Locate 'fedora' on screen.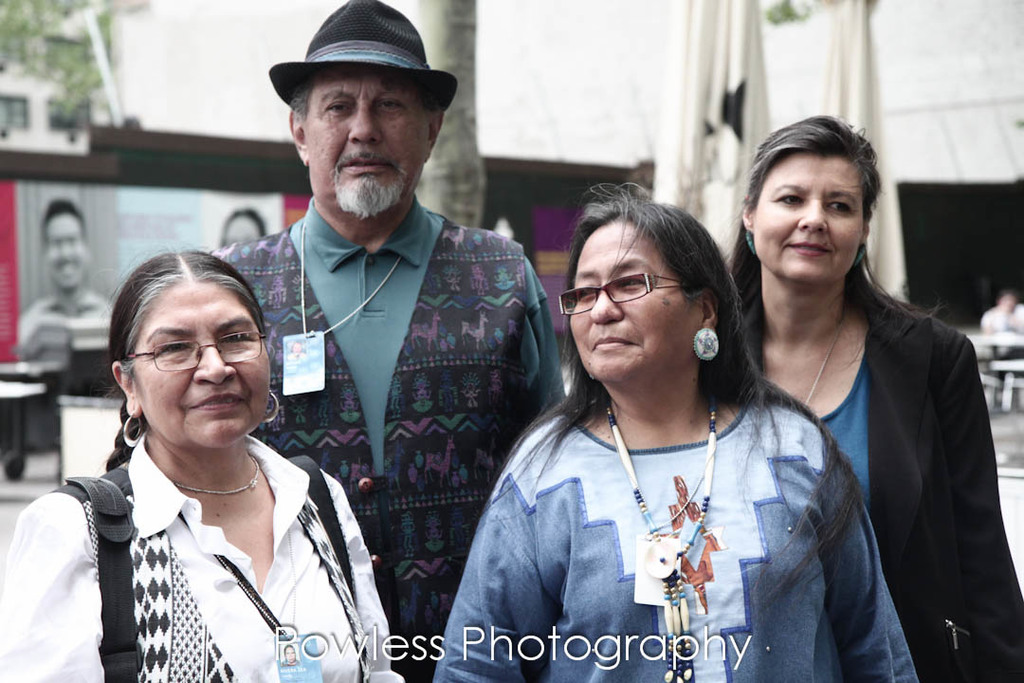
On screen at (270, 0, 454, 108).
